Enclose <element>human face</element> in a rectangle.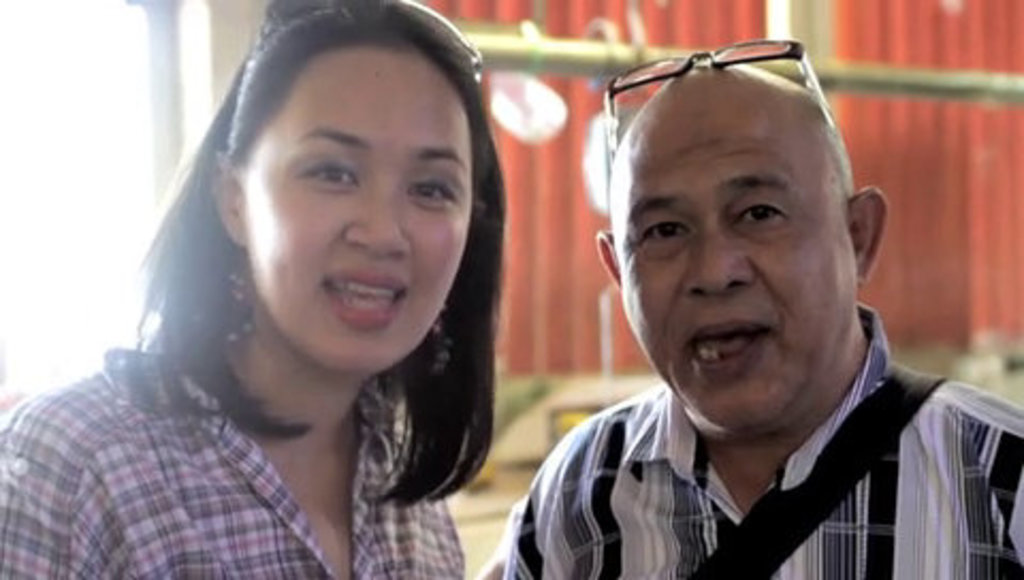
pyautogui.locateOnScreen(243, 38, 465, 373).
